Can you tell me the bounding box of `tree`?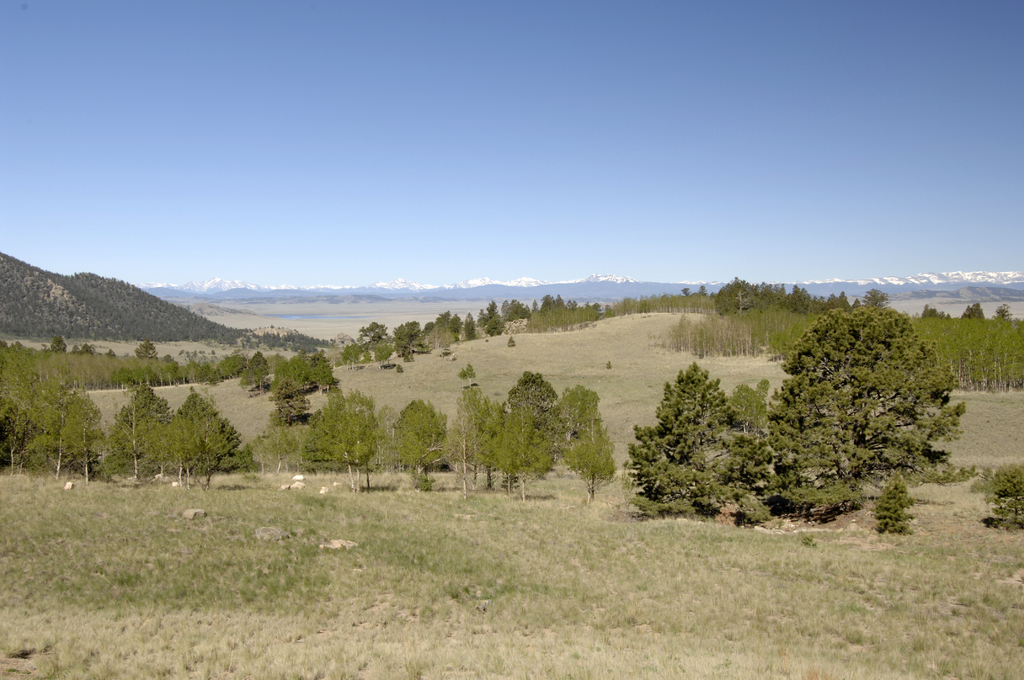
<bbox>712, 271, 763, 321</bbox>.
